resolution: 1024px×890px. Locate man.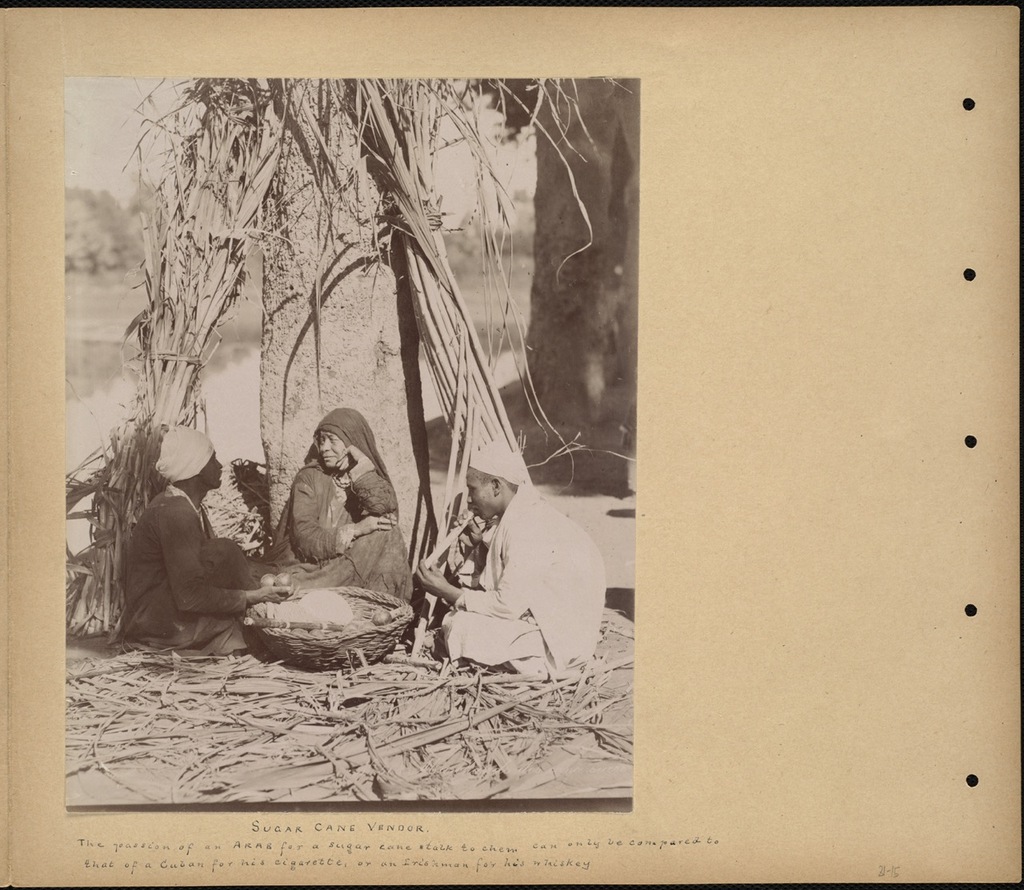
<bbox>404, 443, 582, 699</bbox>.
